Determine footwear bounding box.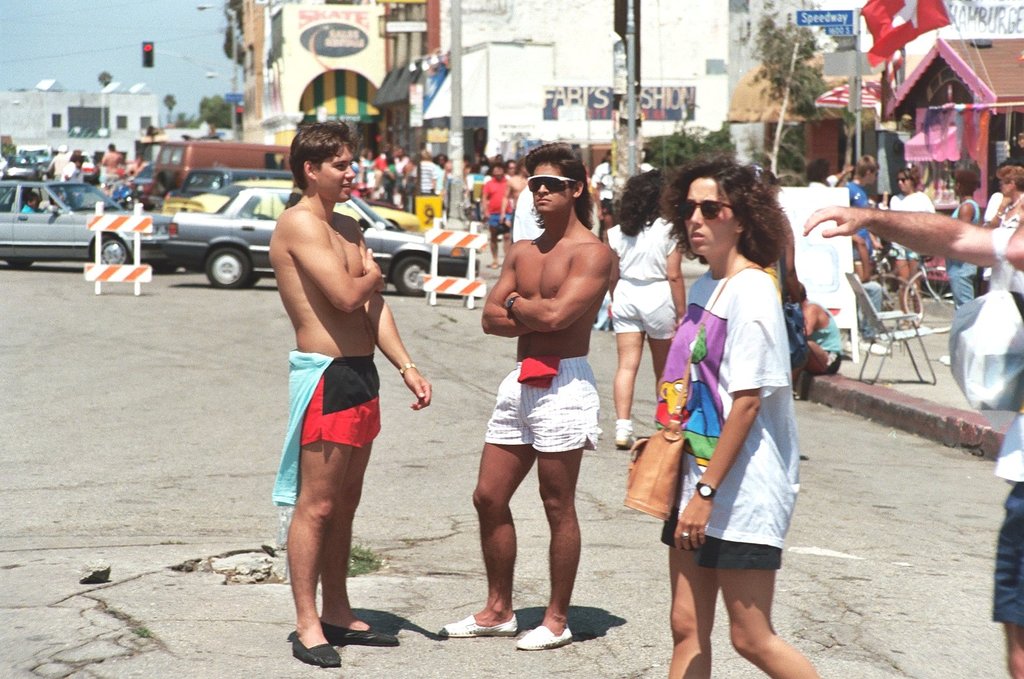
Determined: 439:607:520:638.
